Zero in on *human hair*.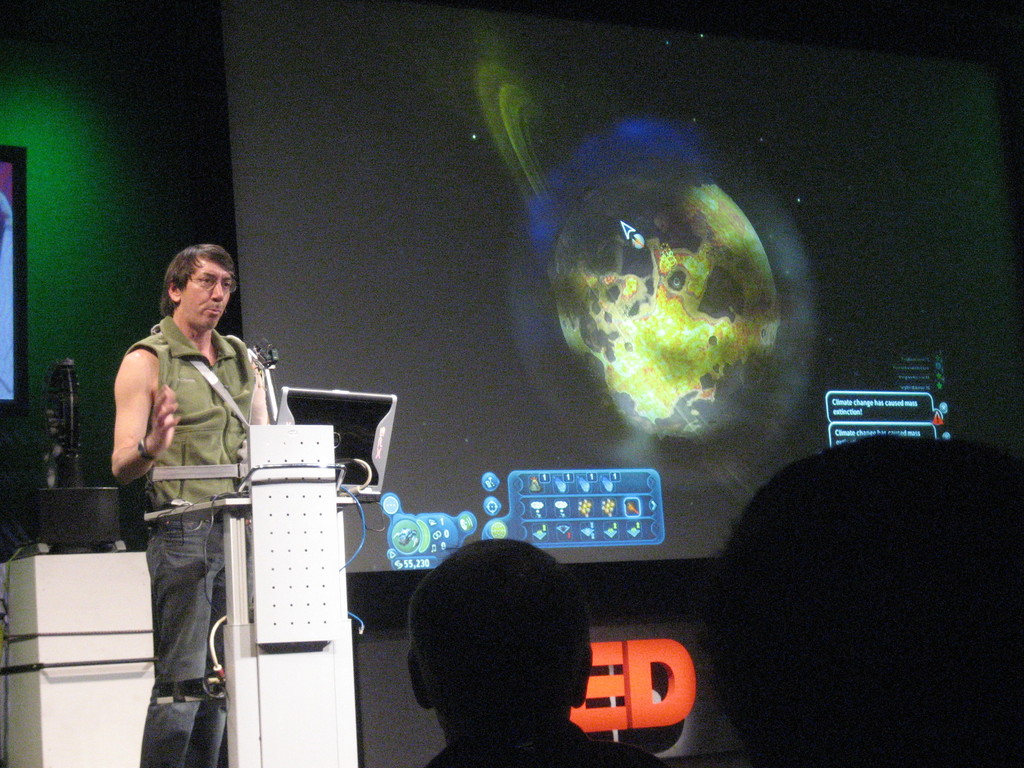
Zeroed in: bbox(147, 246, 227, 328).
